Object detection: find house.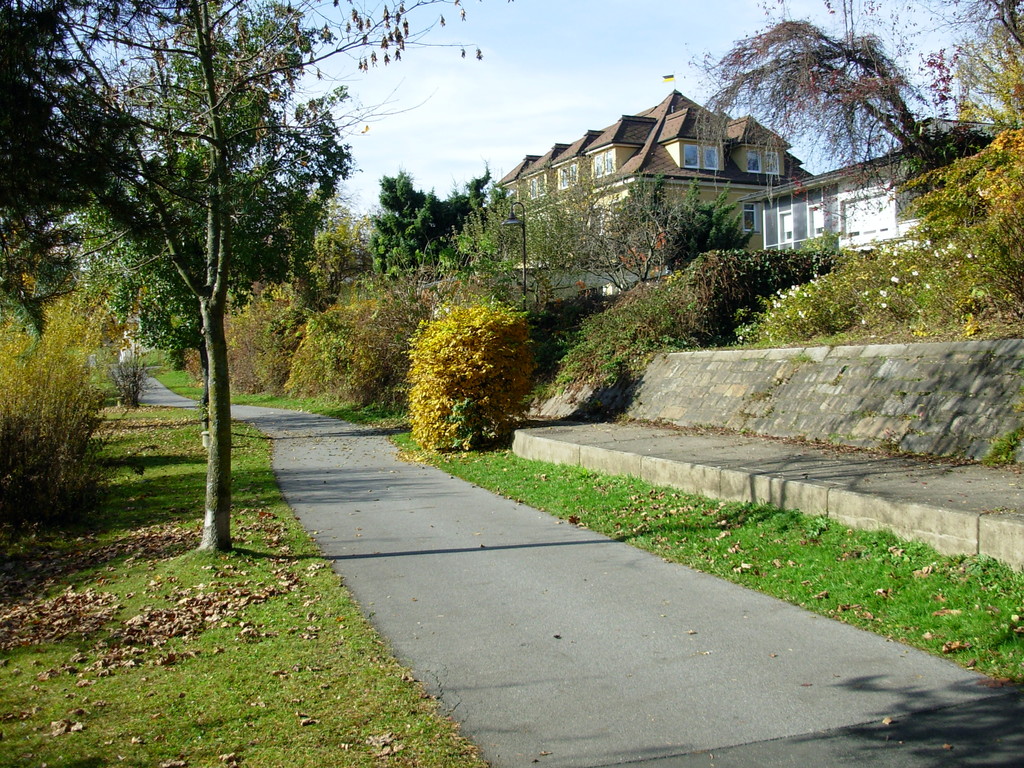
<box>492,88,817,267</box>.
